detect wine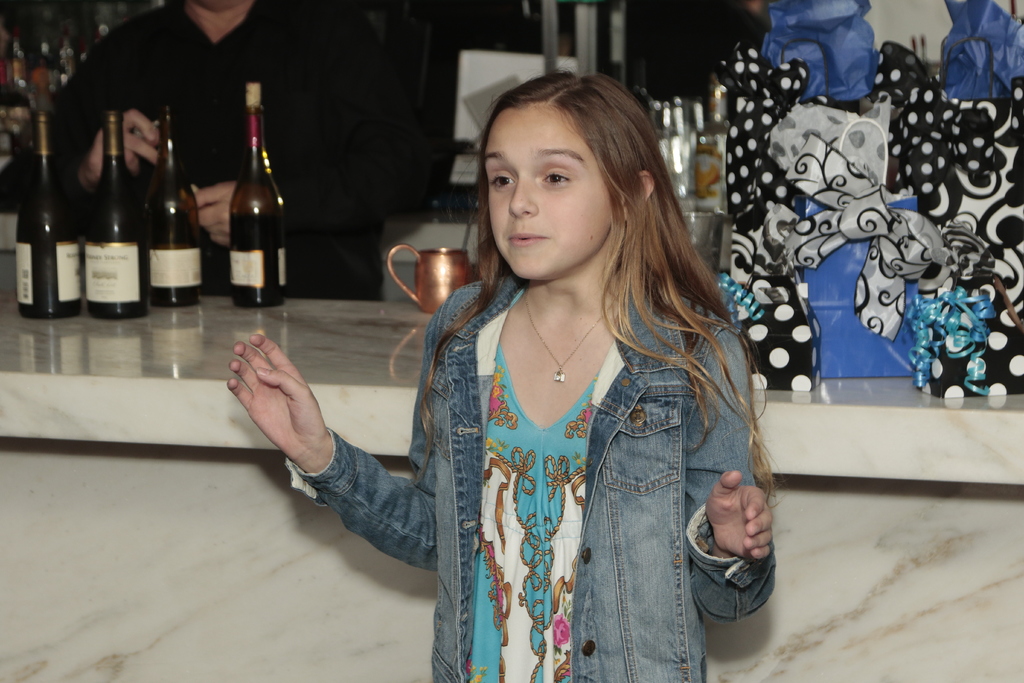
left=228, top=214, right=286, bottom=310
